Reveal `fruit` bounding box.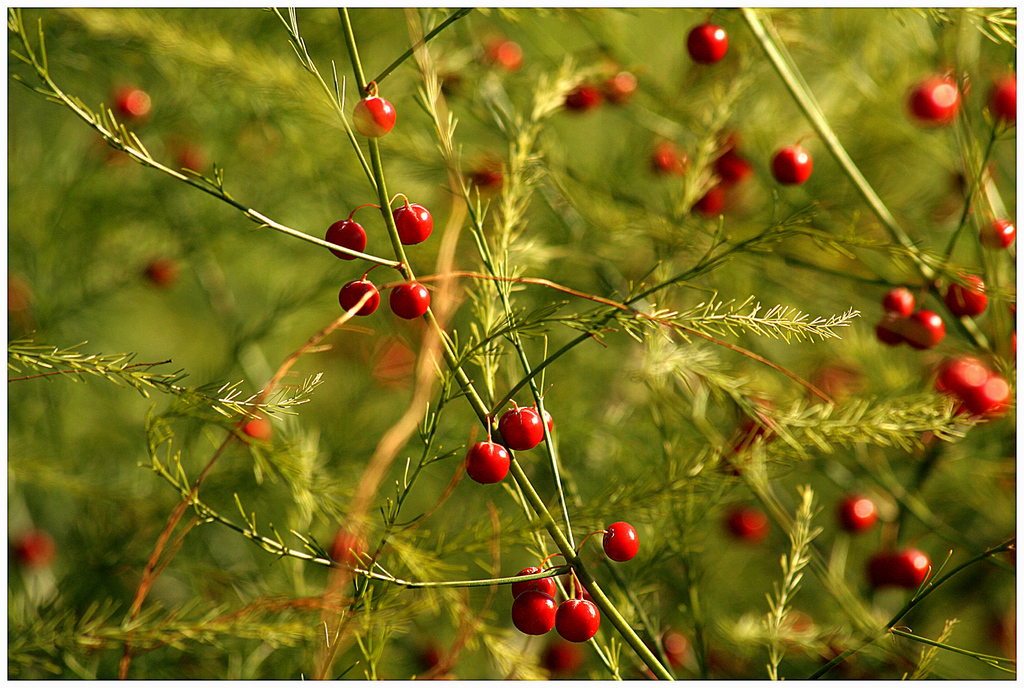
Revealed: 652, 136, 694, 177.
